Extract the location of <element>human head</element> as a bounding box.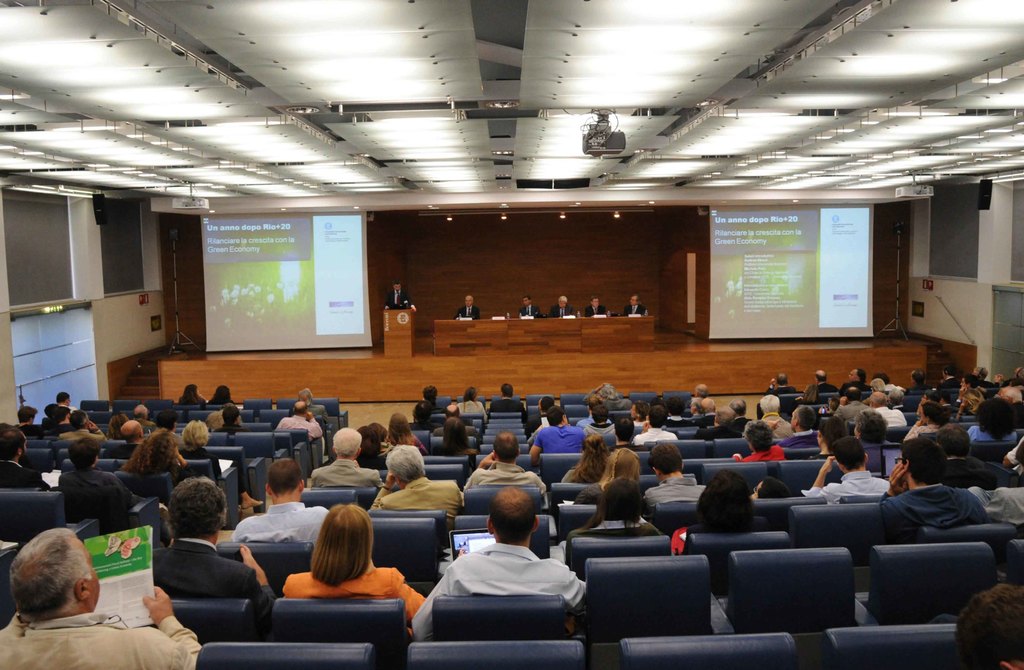
(left=888, top=388, right=904, bottom=405).
